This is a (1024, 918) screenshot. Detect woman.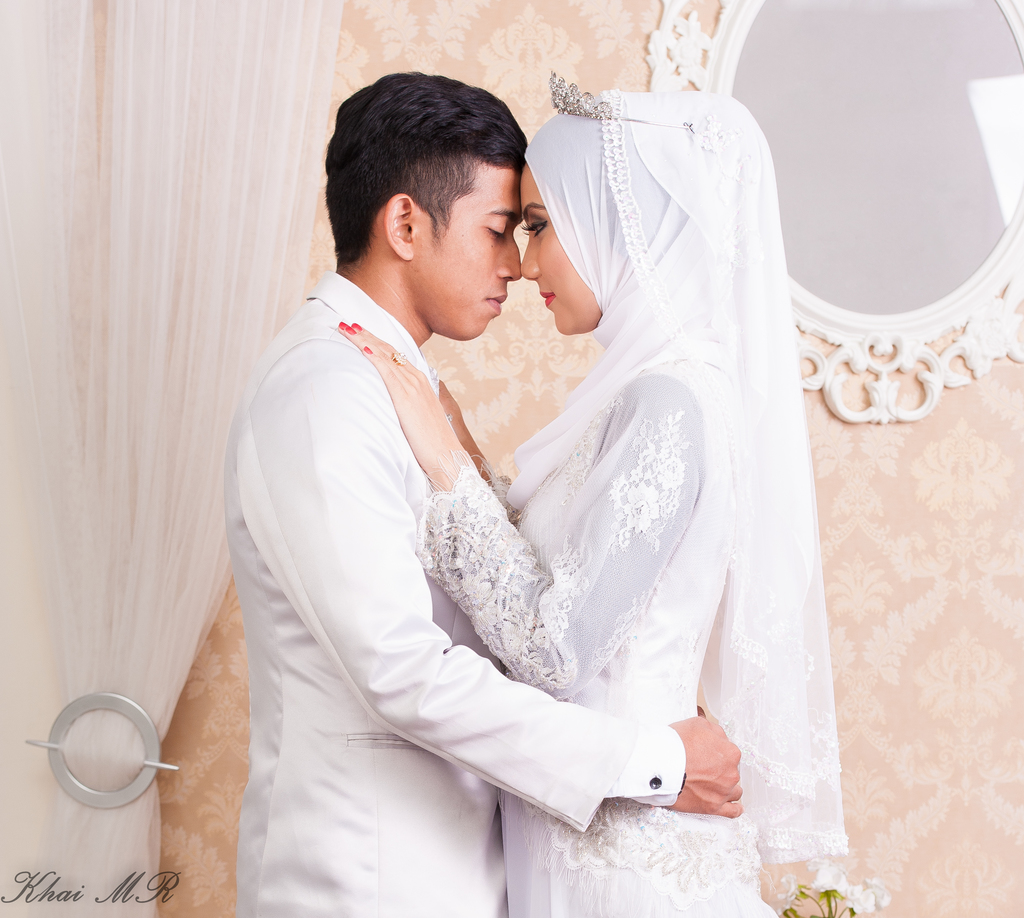
locate(318, 134, 830, 864).
